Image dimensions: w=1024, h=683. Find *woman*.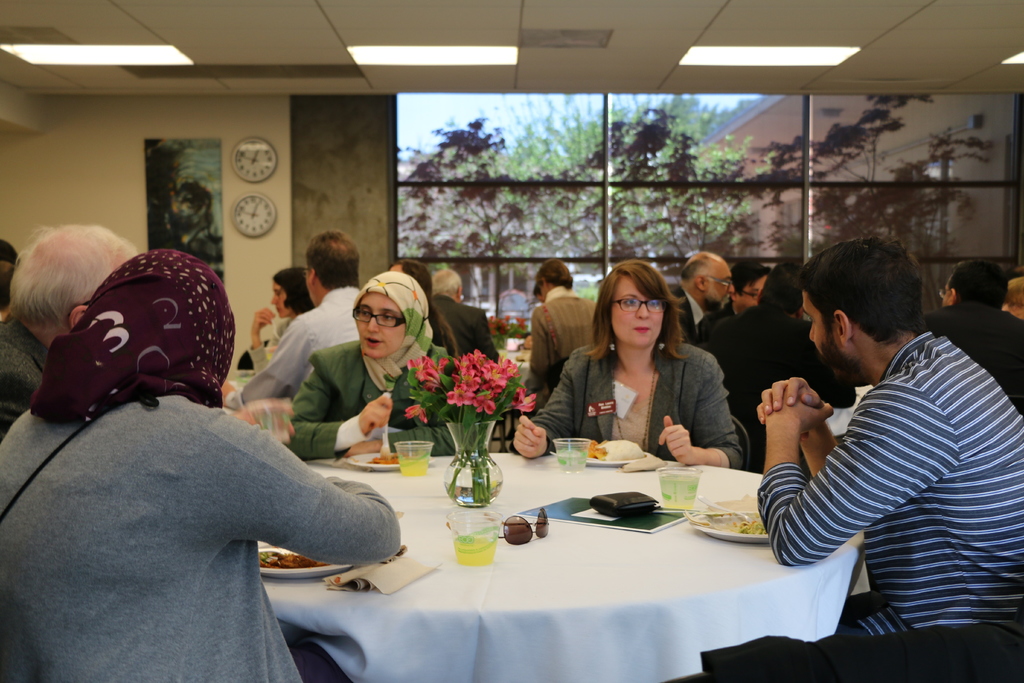
<box>0,249,402,682</box>.
